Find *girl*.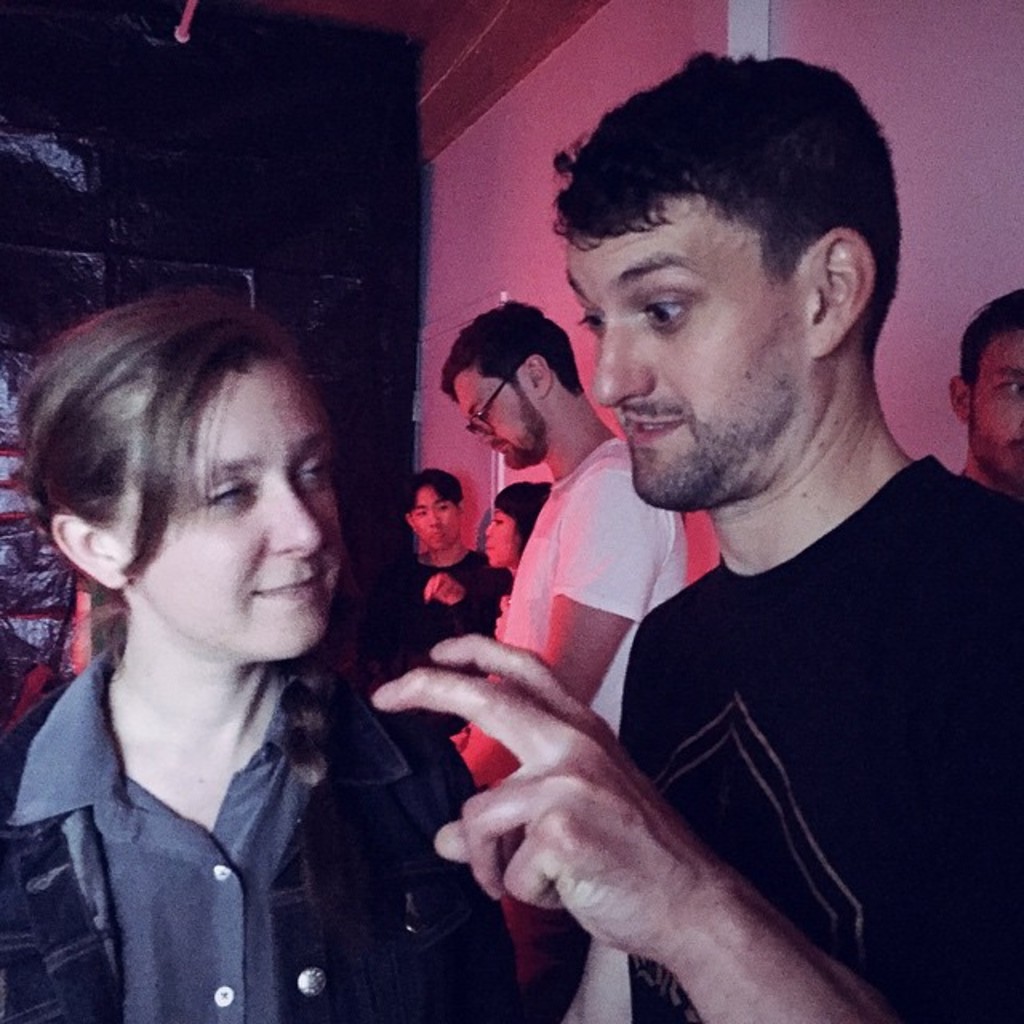
[5, 283, 523, 1022].
